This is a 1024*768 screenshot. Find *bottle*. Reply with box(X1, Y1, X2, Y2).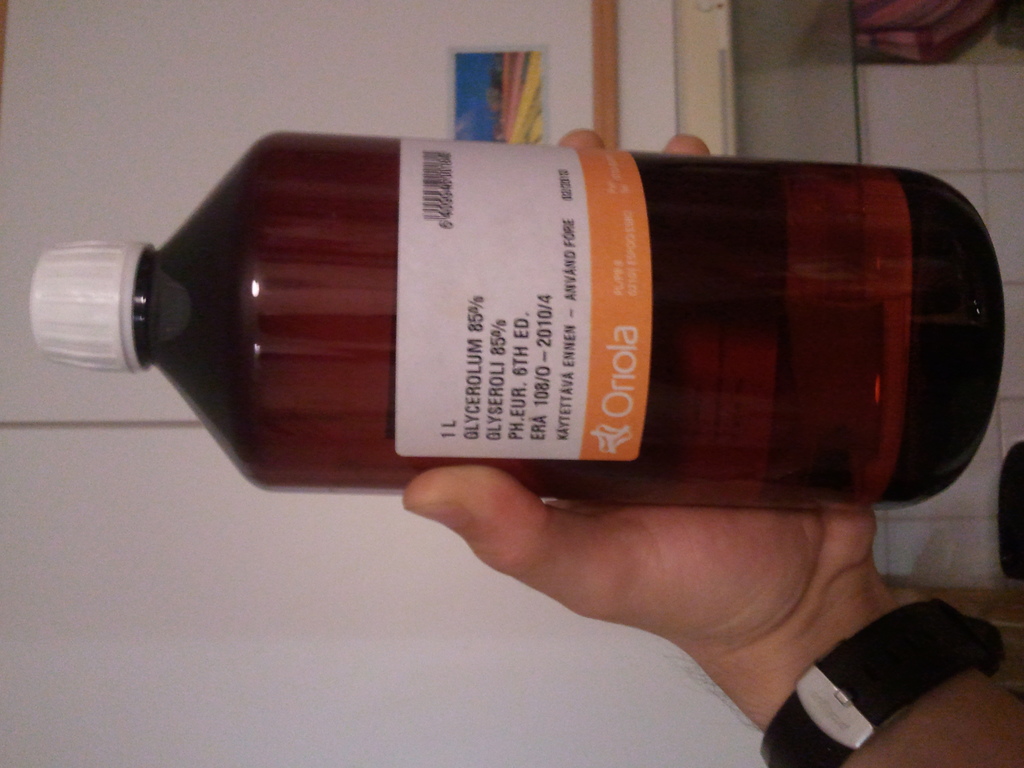
box(95, 135, 1023, 478).
